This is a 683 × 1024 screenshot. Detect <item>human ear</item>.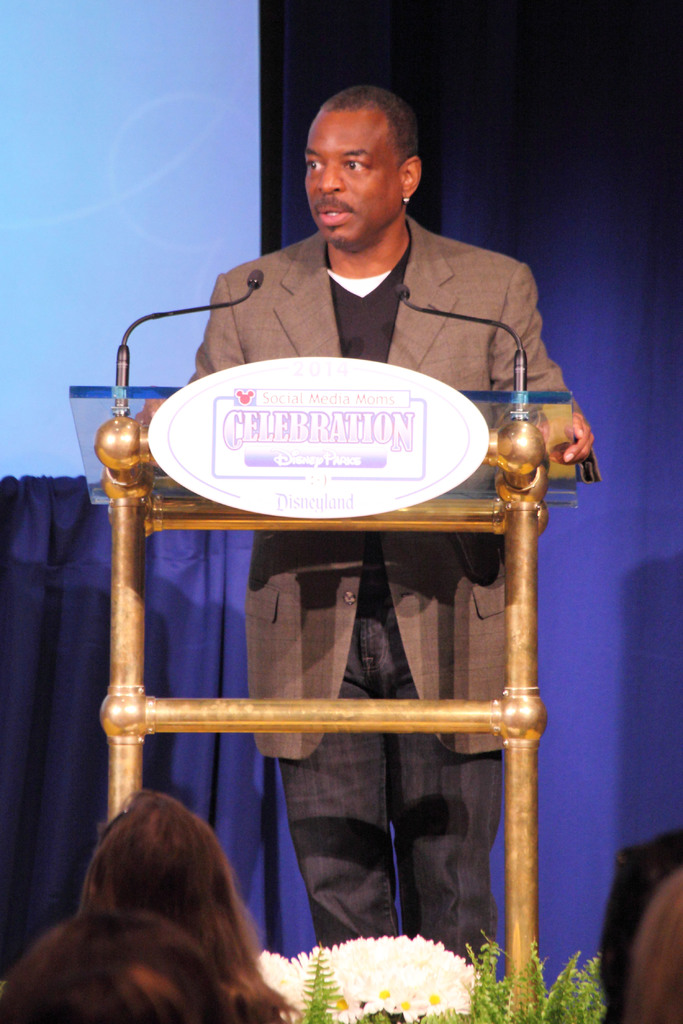
locate(397, 152, 422, 197).
